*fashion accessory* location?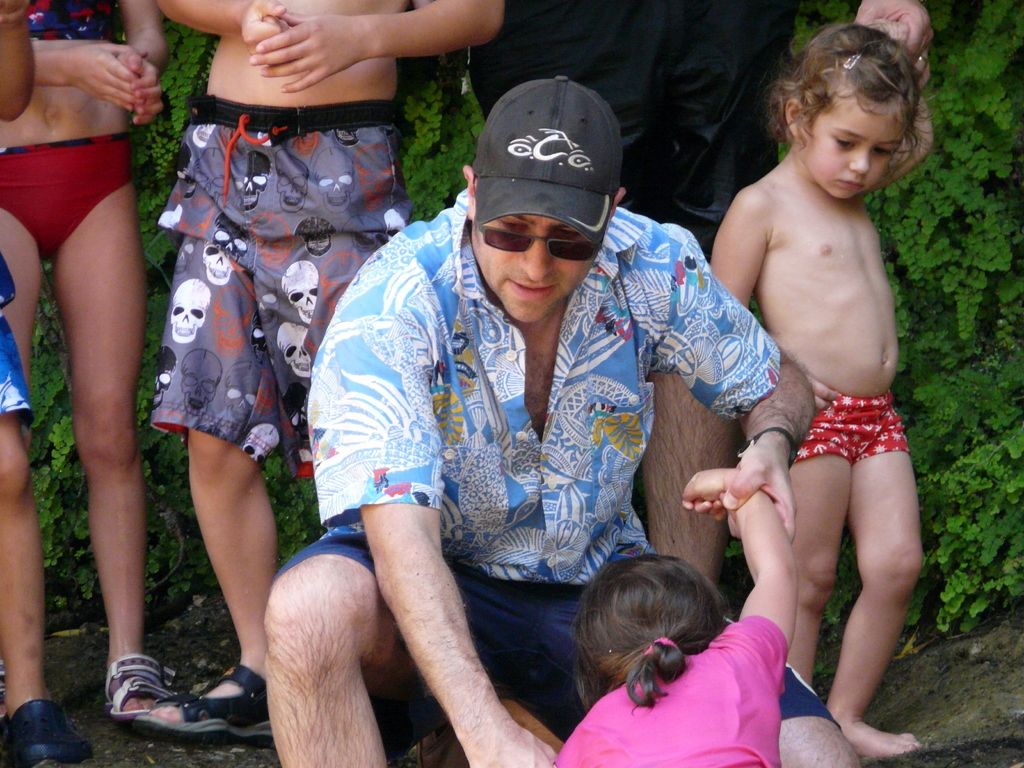
Rect(841, 52, 858, 69)
